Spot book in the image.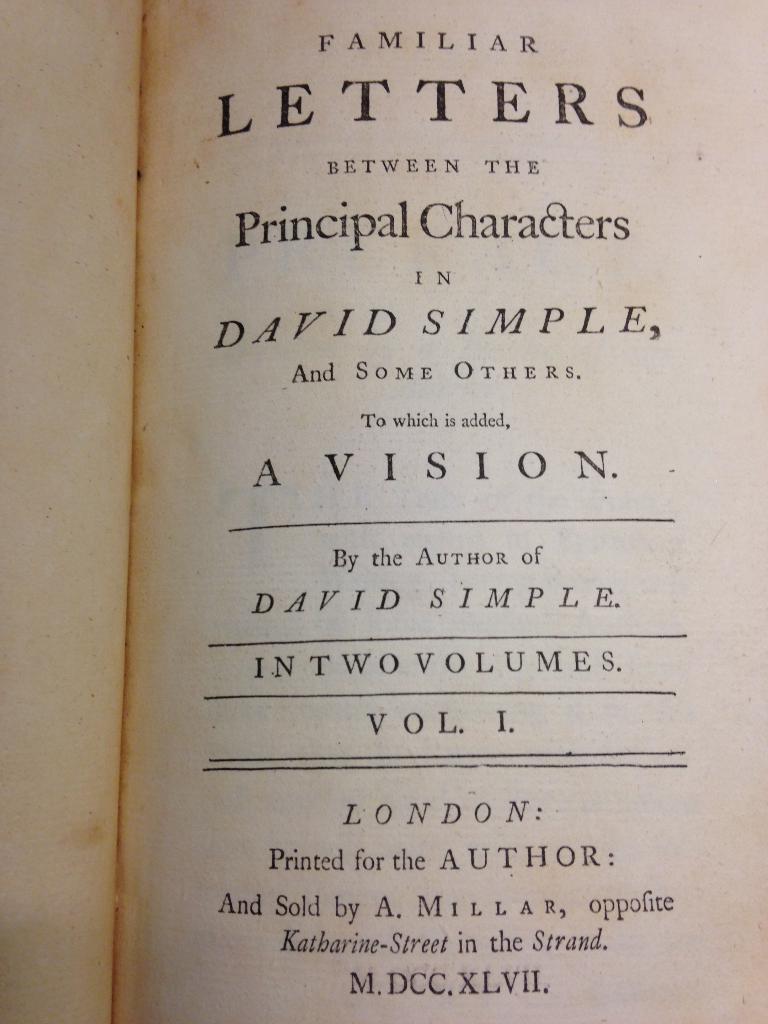
book found at (0, 0, 767, 1023).
